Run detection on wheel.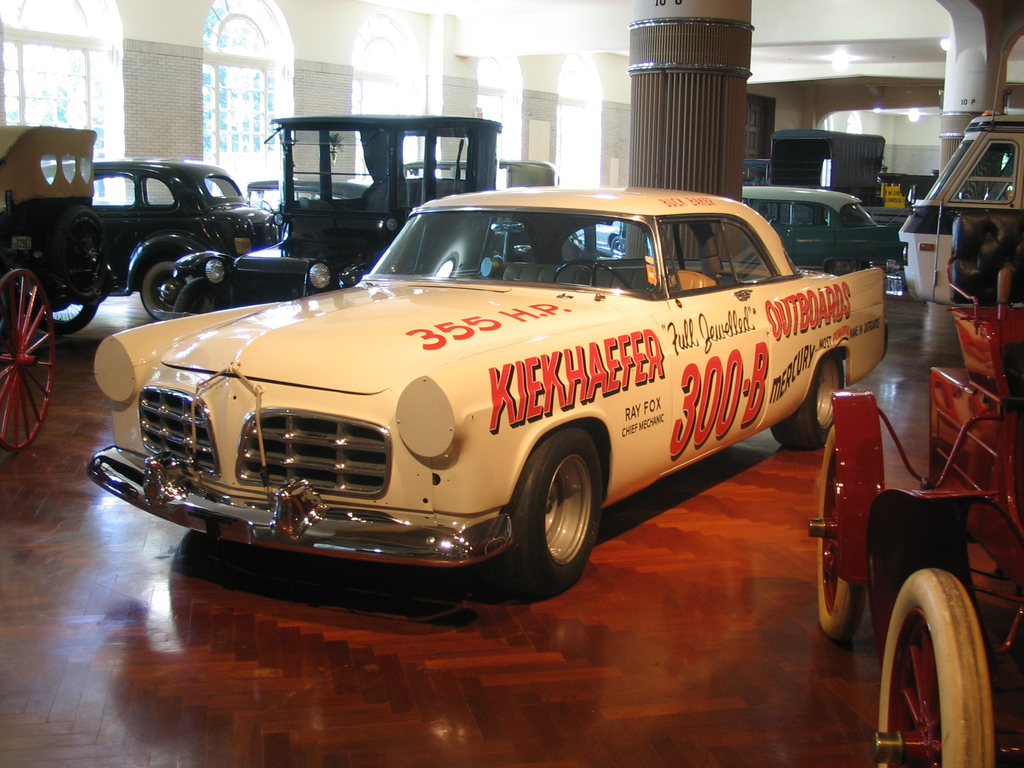
Result: [x1=0, y1=271, x2=54, y2=451].
